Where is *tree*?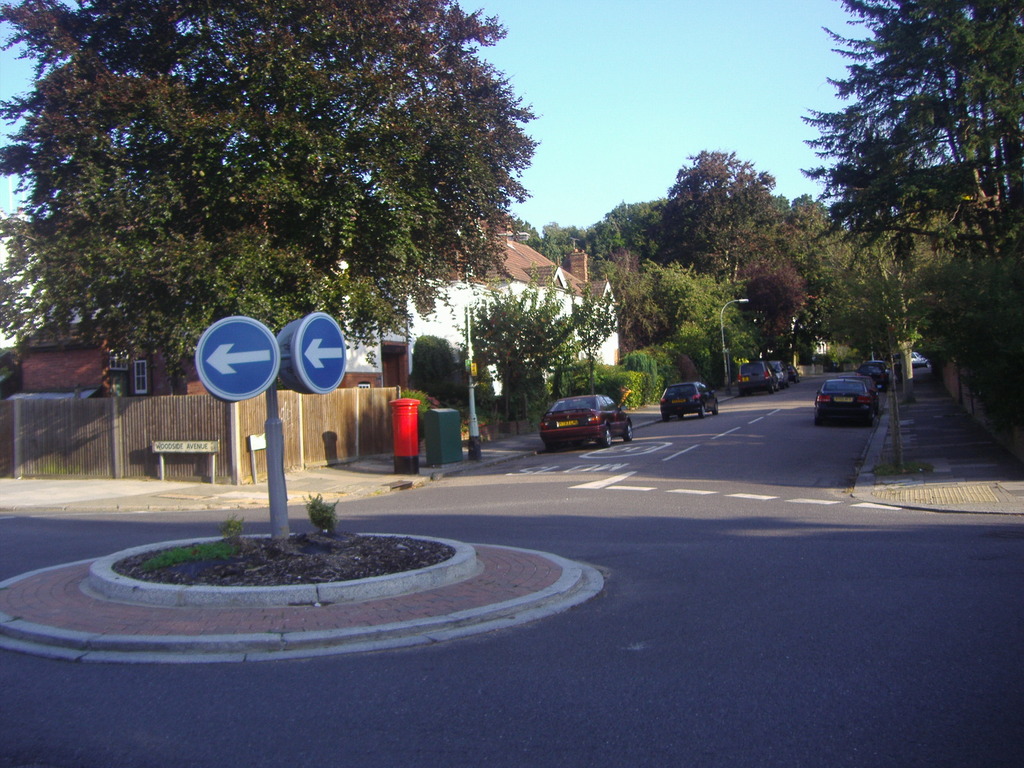
<box>456,262,641,423</box>.
